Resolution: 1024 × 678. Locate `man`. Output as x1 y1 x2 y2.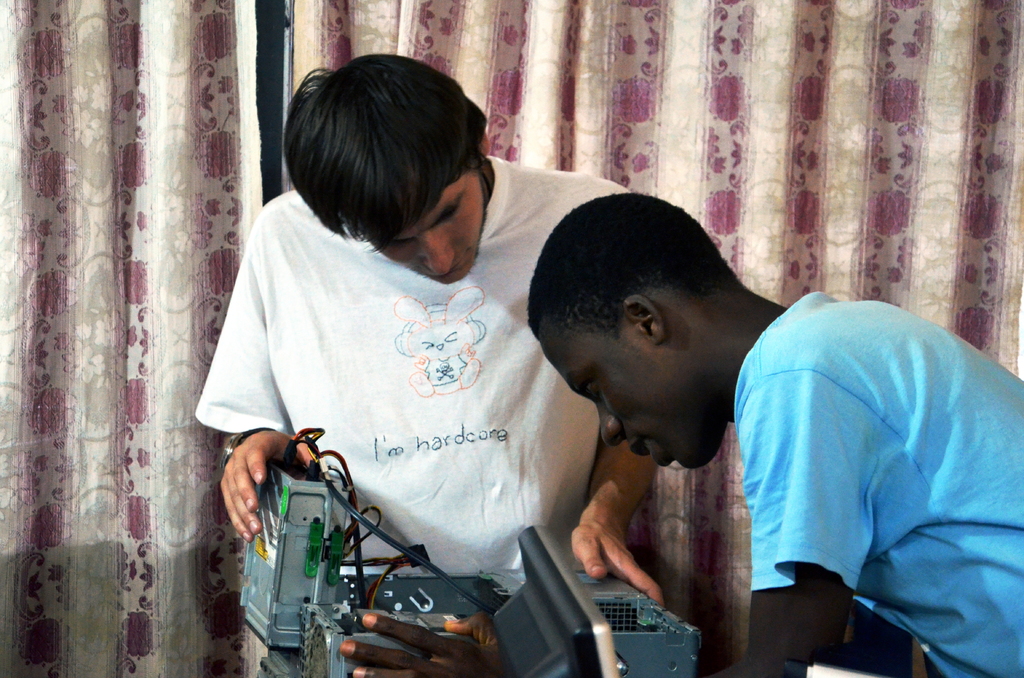
190 51 662 612.
